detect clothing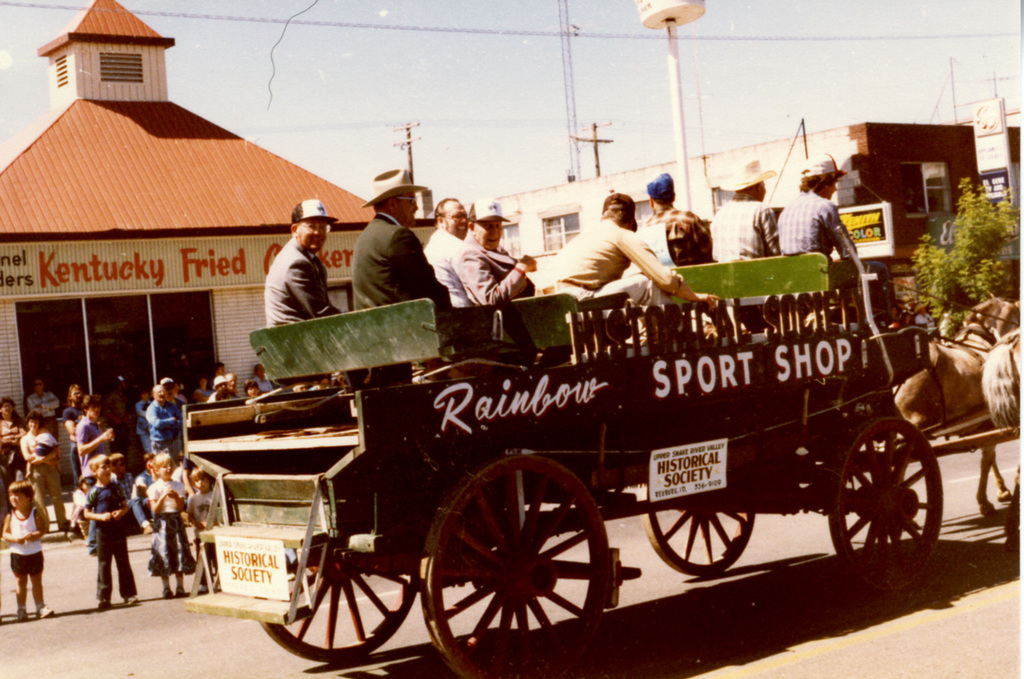
left=254, top=378, right=272, bottom=391
